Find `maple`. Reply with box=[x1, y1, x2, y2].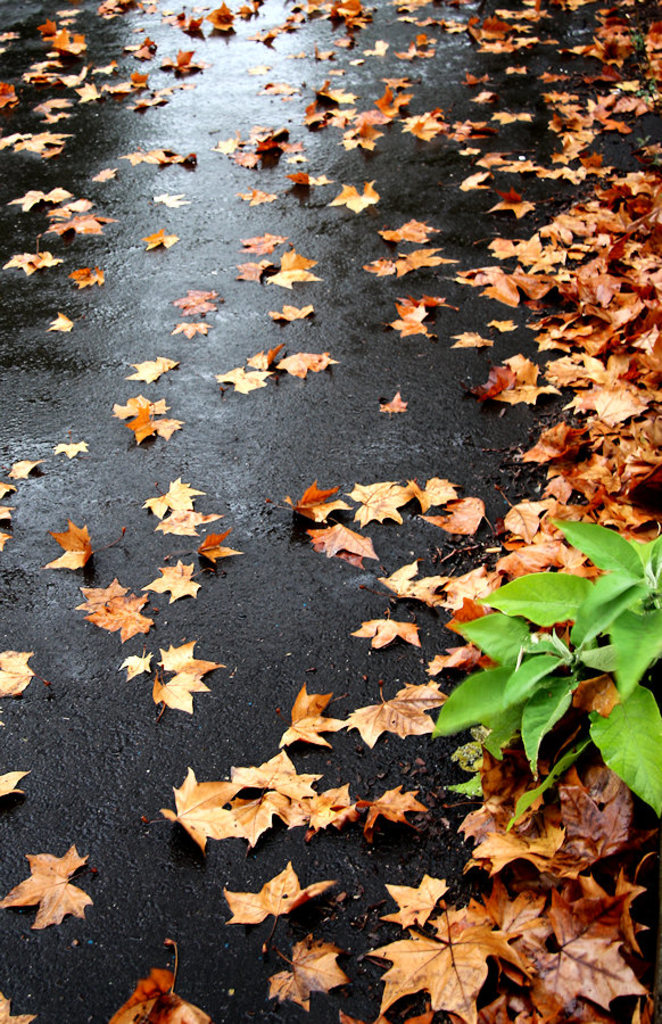
box=[482, 94, 530, 117].
